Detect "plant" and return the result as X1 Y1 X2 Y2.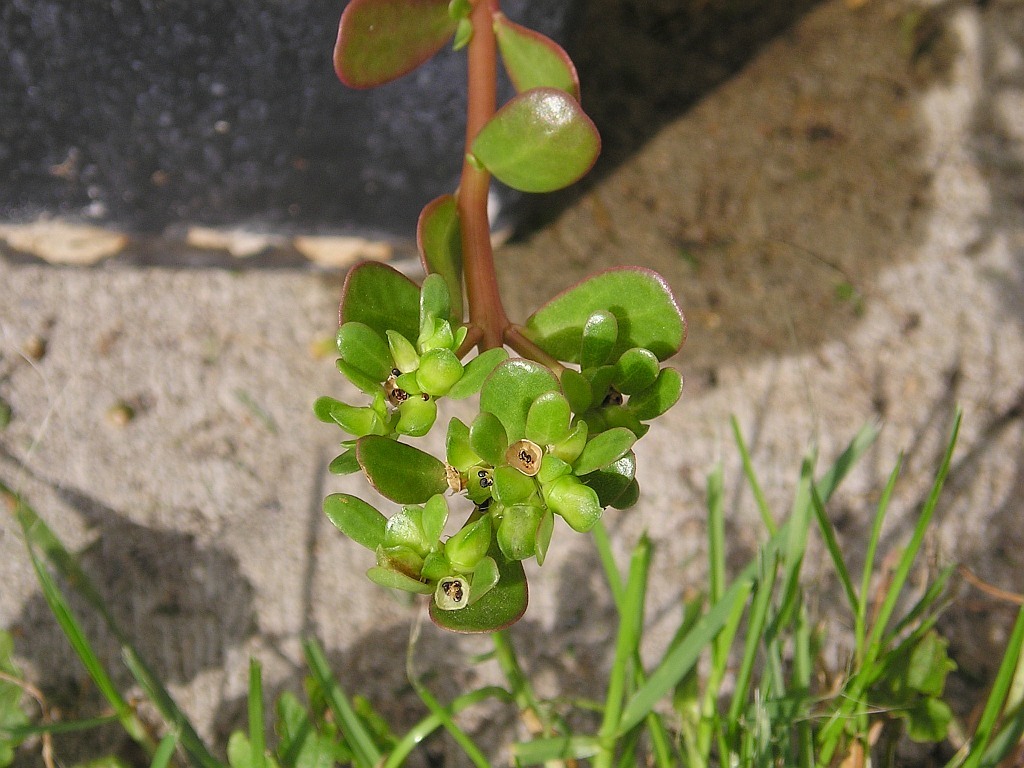
293 0 697 657.
